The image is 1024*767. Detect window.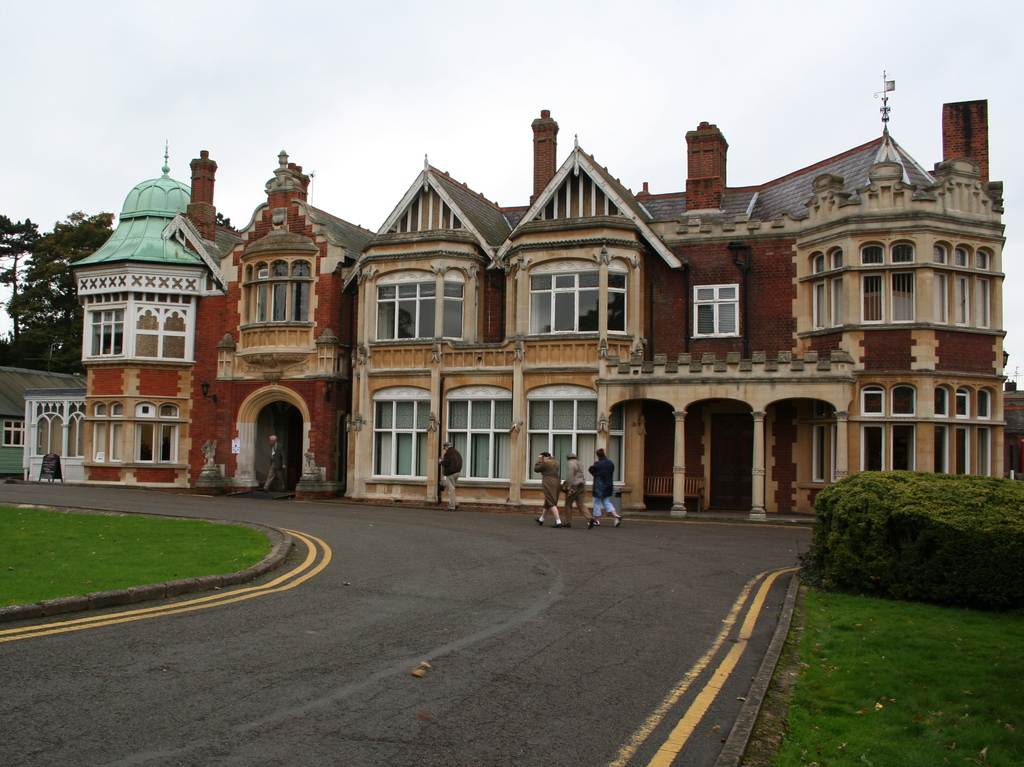
Detection: <box>892,381,920,474</box>.
